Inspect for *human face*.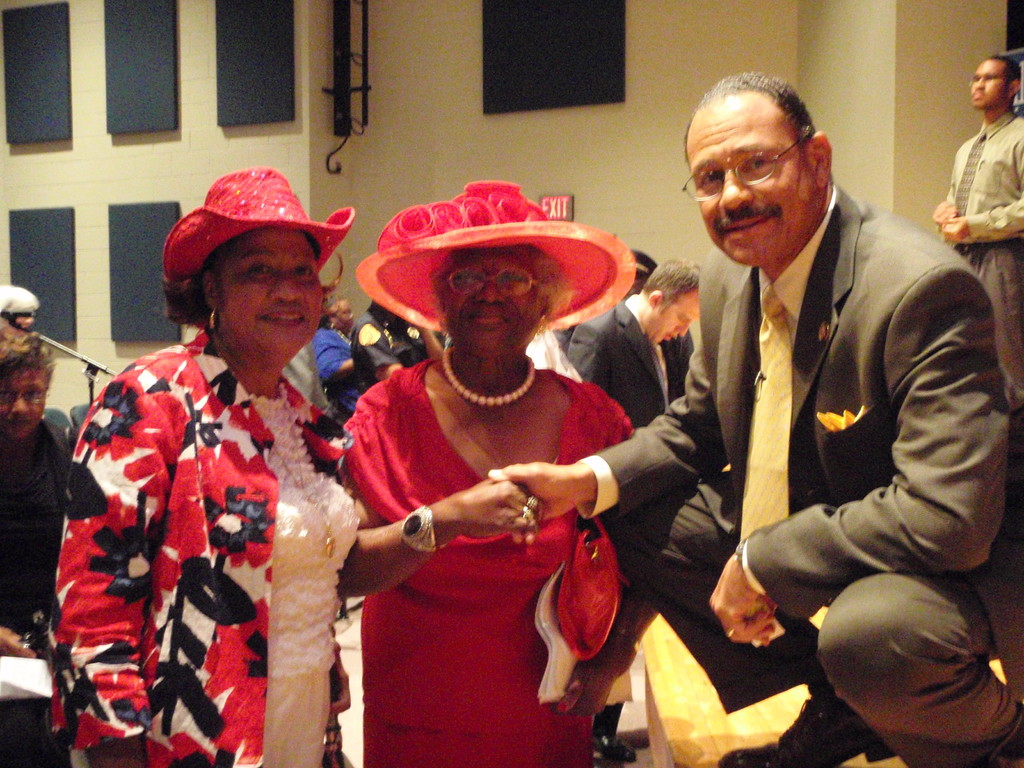
Inspection: <bbox>223, 225, 326, 352</bbox>.
